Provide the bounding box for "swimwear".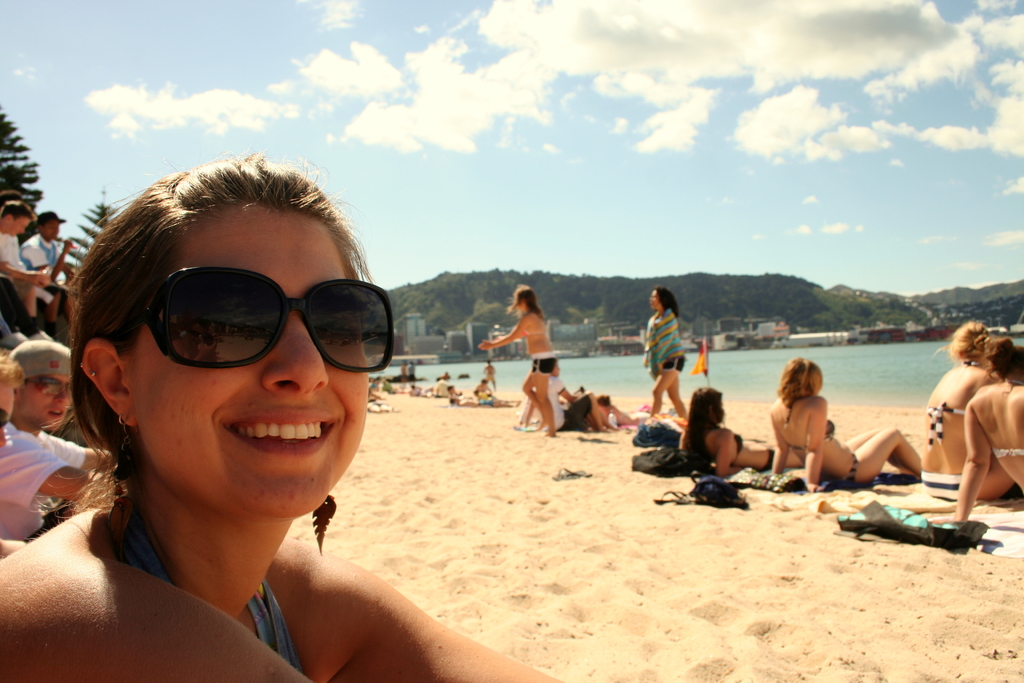
bbox=[842, 450, 858, 488].
